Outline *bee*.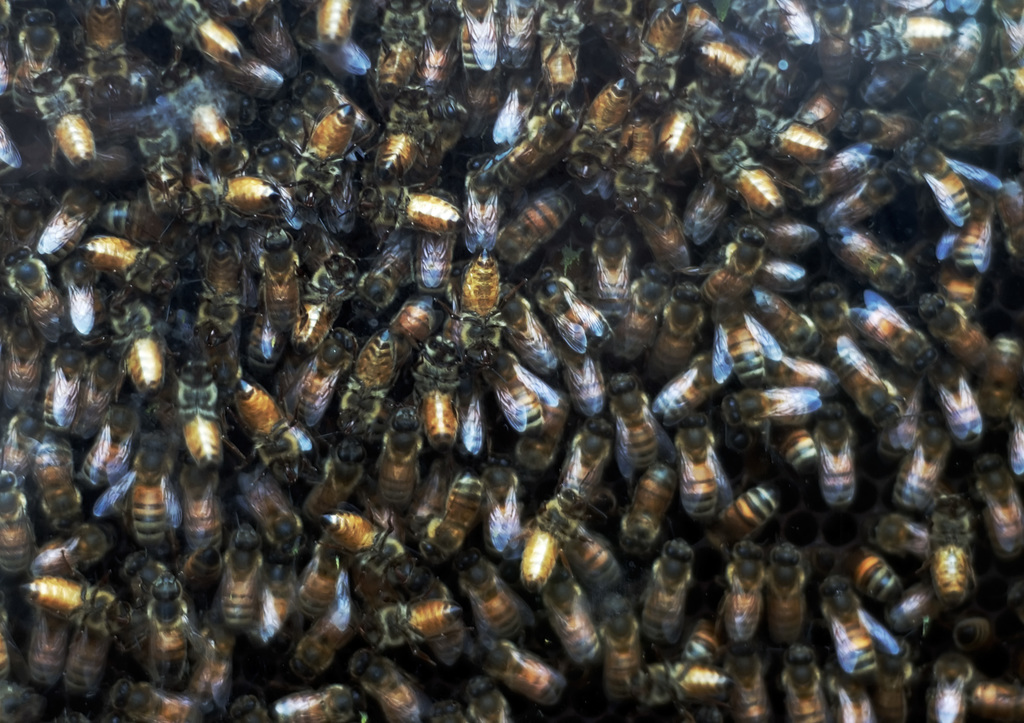
Outline: Rect(368, 402, 428, 519).
